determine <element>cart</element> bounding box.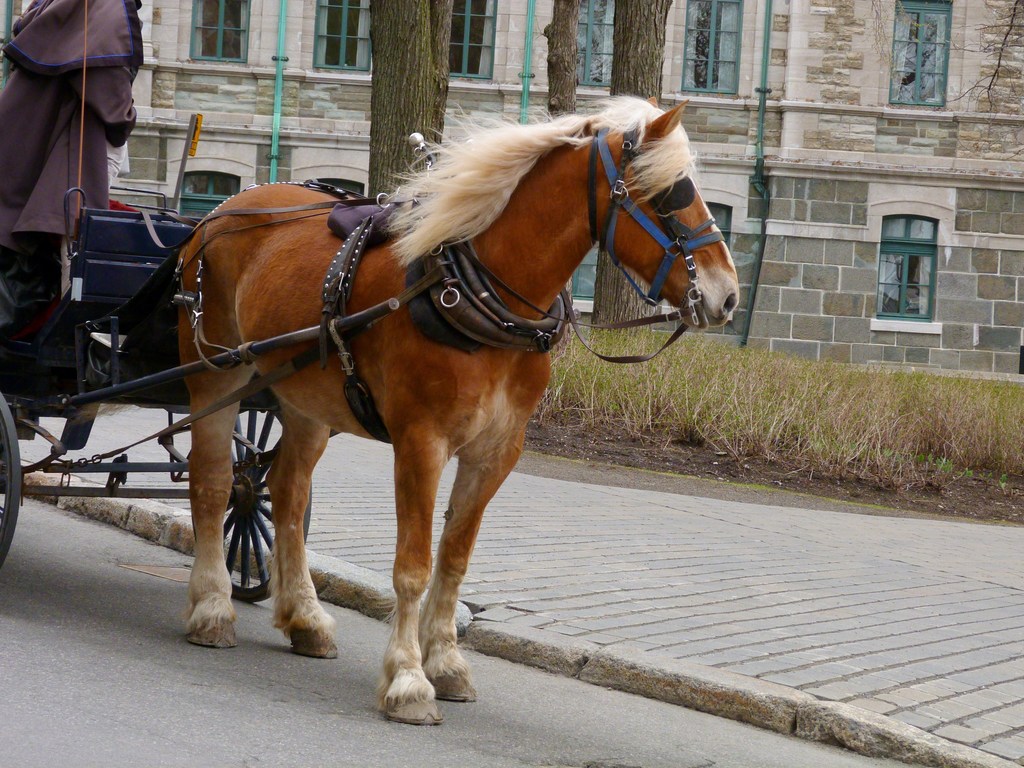
Determined: detection(0, 182, 583, 602).
